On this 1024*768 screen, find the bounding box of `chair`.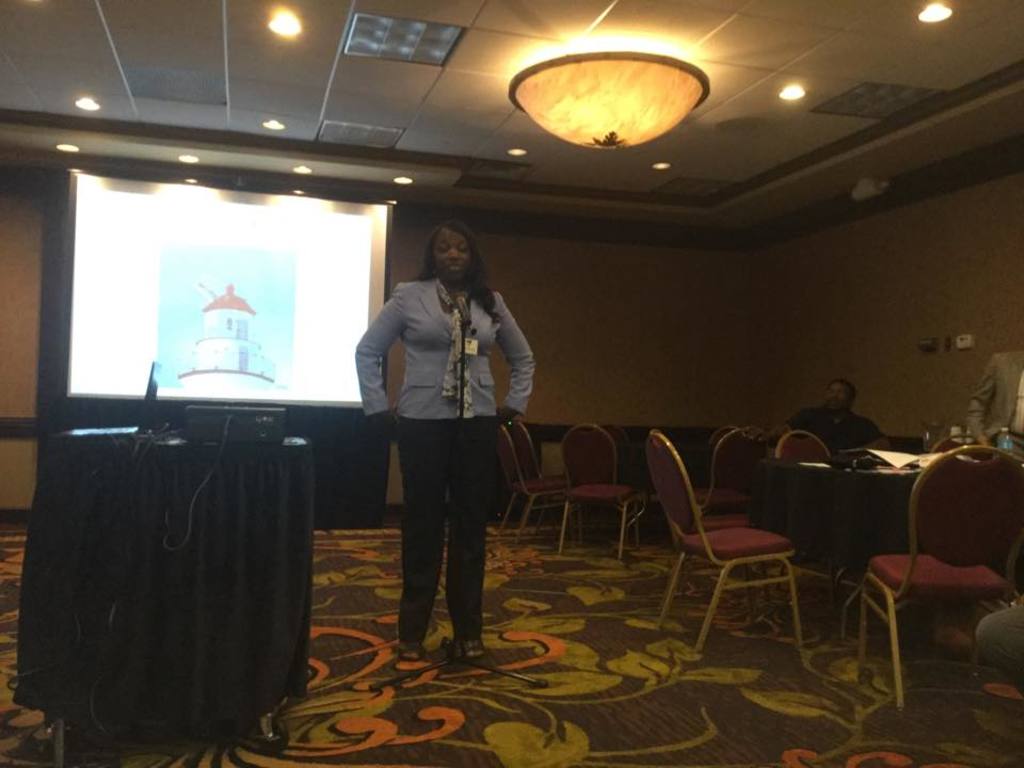
Bounding box: [509,416,563,482].
